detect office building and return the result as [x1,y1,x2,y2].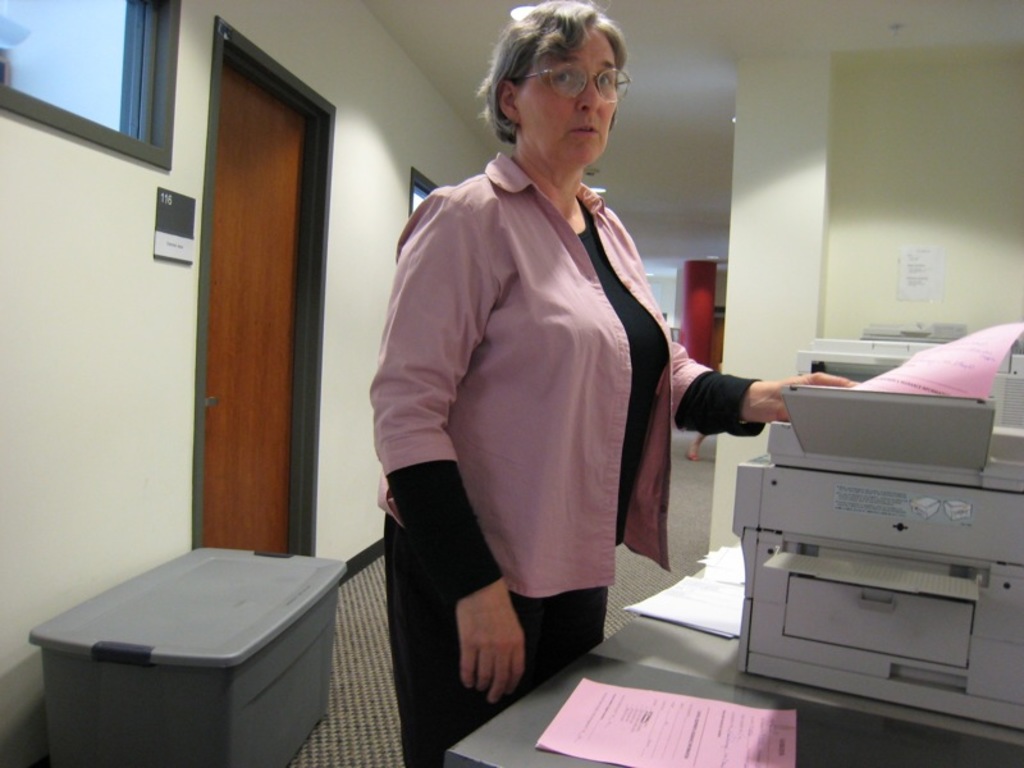
[115,0,1023,751].
